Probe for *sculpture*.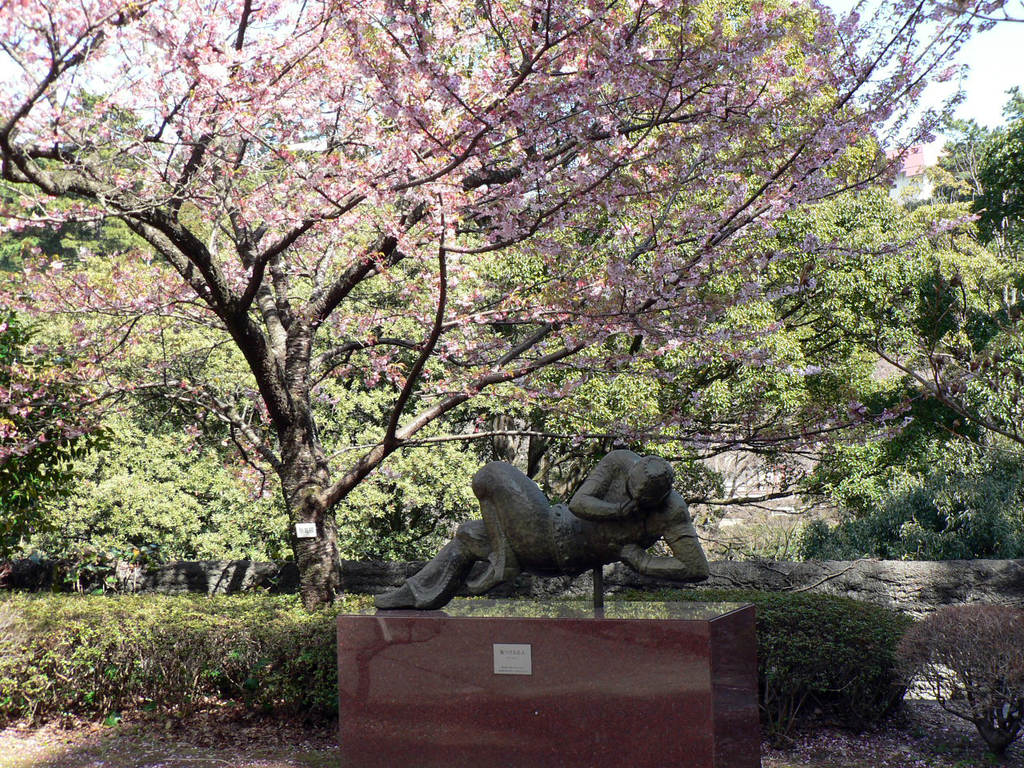
Probe result: 350,432,722,628.
